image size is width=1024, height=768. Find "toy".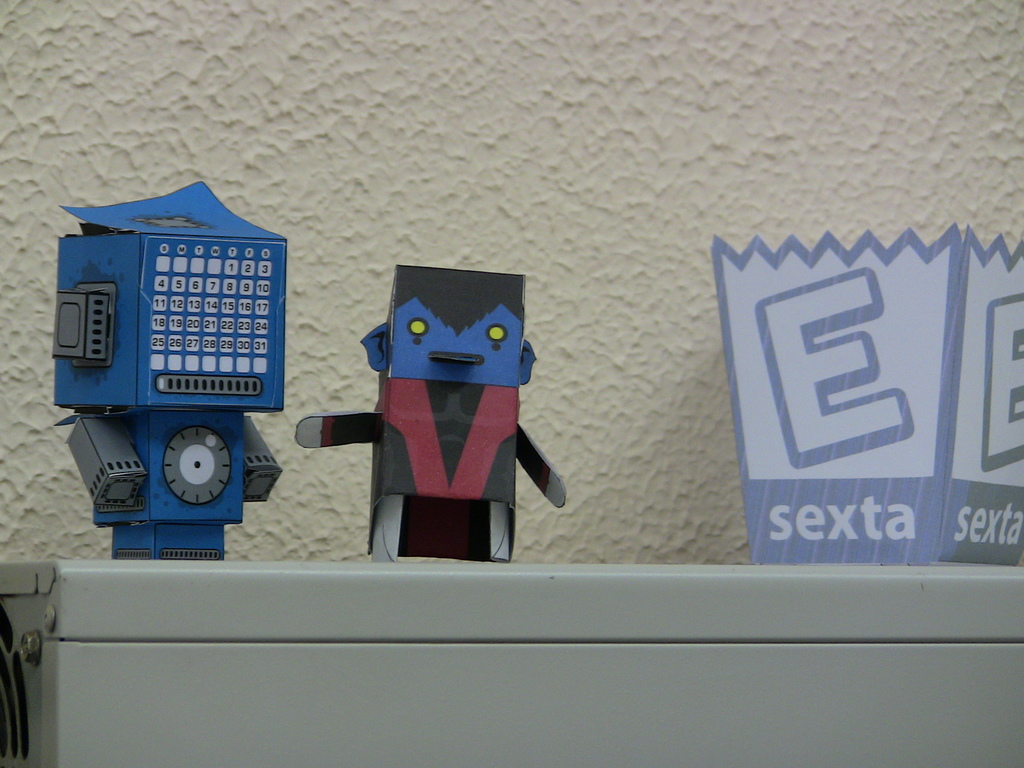
region(45, 173, 278, 560).
